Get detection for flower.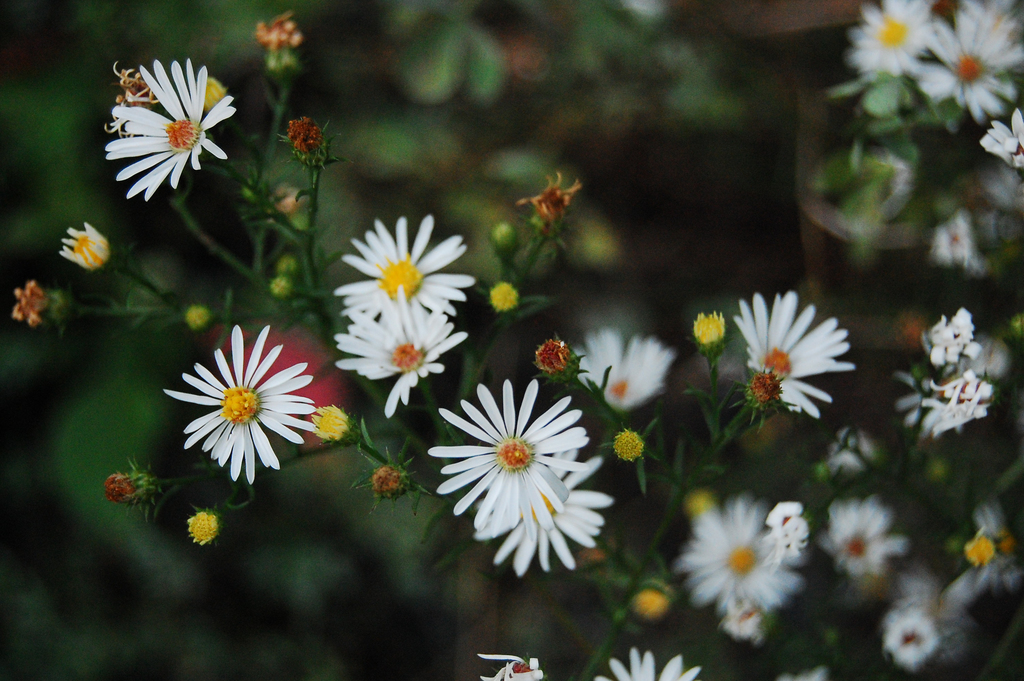
Detection: <box>924,367,992,425</box>.
